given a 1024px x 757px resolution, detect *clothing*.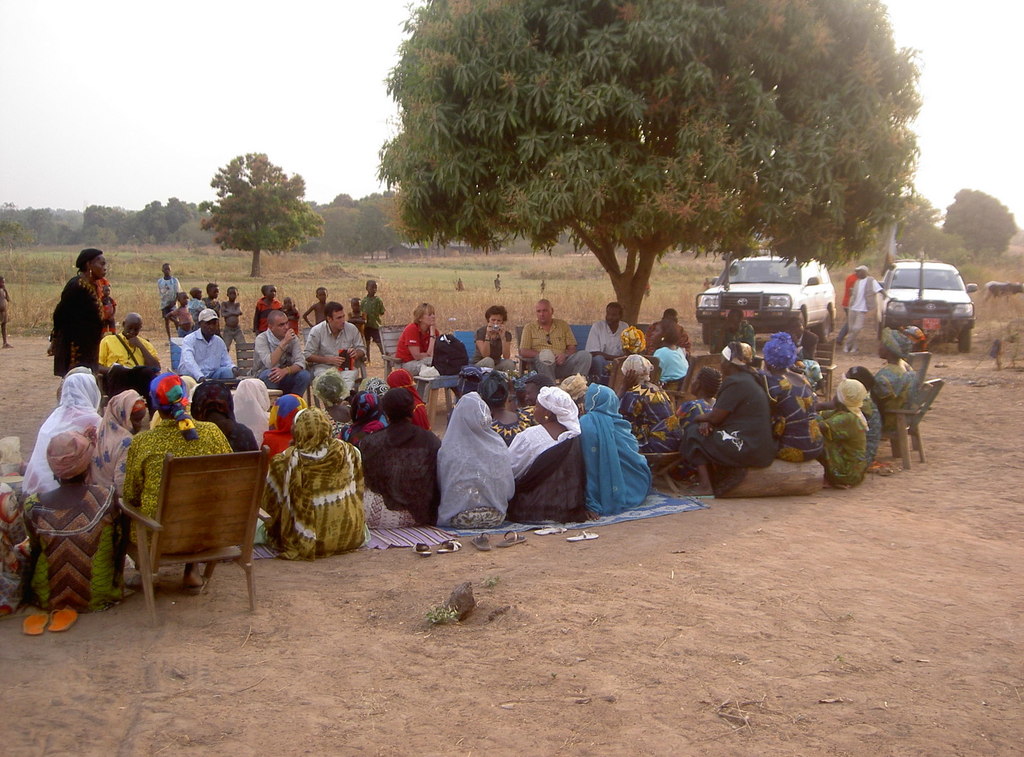
(x1=516, y1=322, x2=591, y2=384).
